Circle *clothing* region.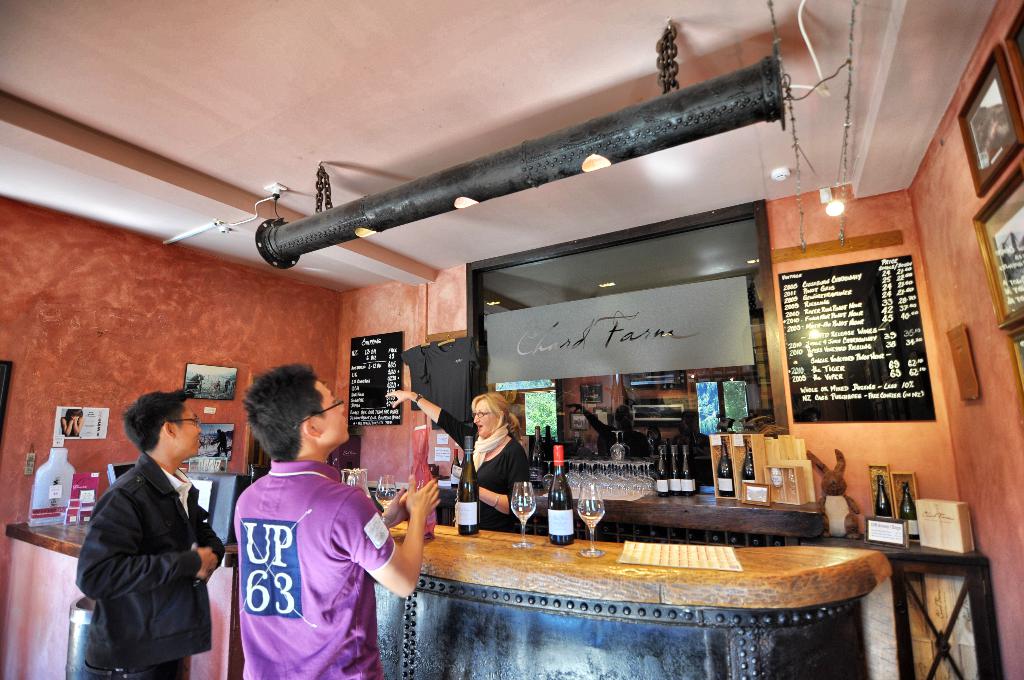
Region: rect(431, 408, 531, 533).
